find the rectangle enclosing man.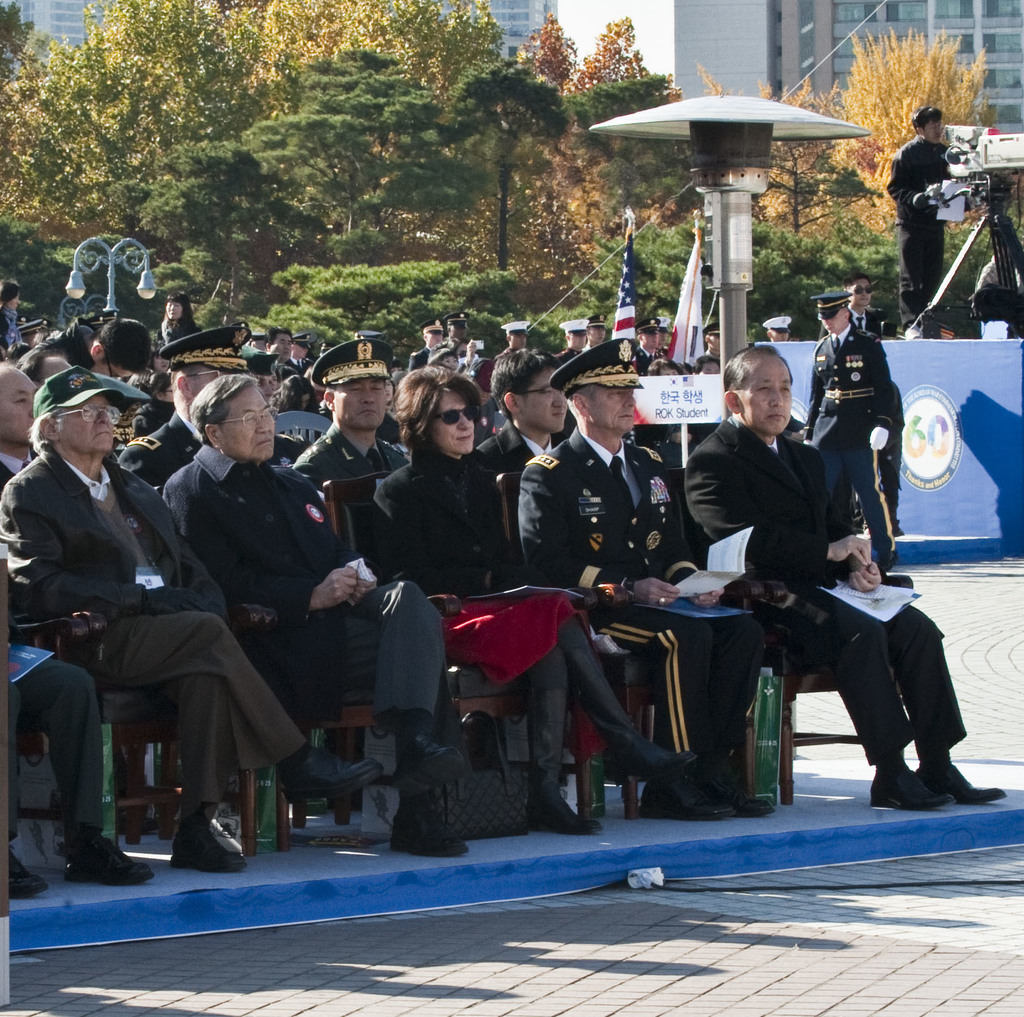
761:314:797:338.
